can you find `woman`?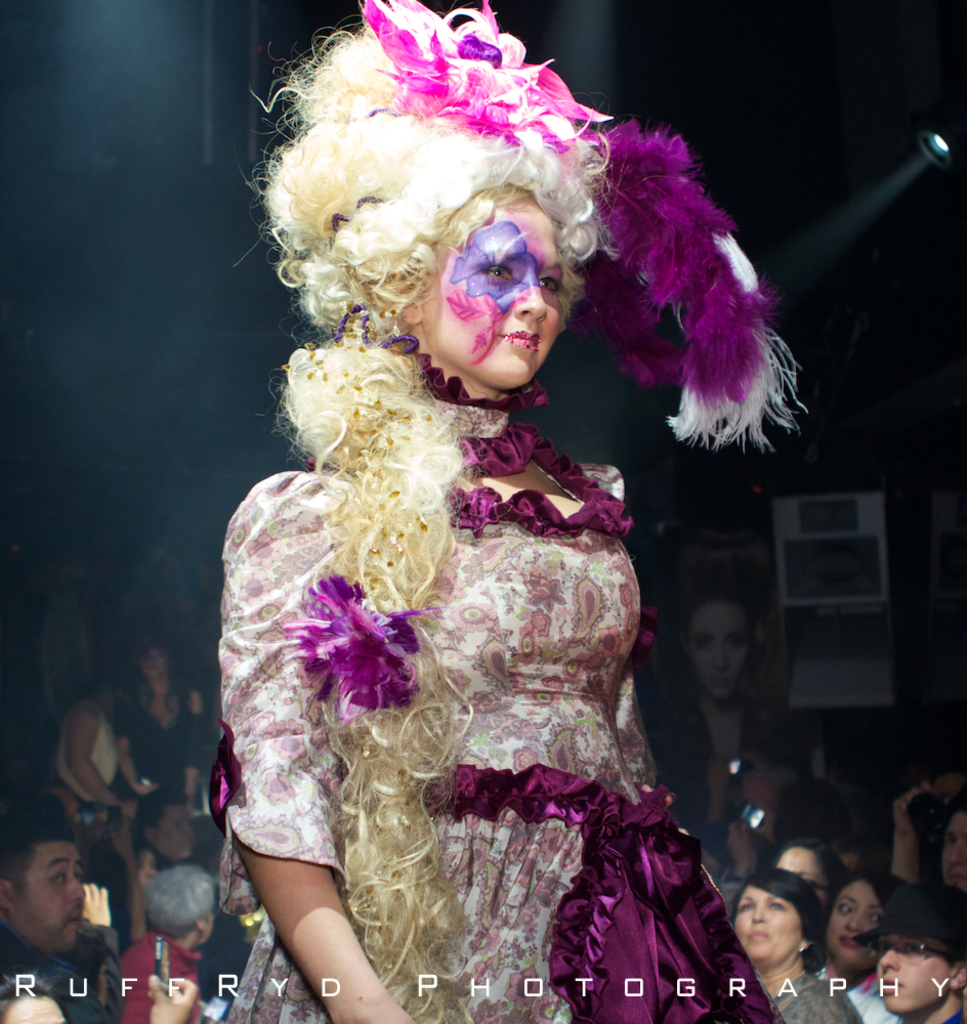
Yes, bounding box: [x1=114, y1=621, x2=212, y2=814].
